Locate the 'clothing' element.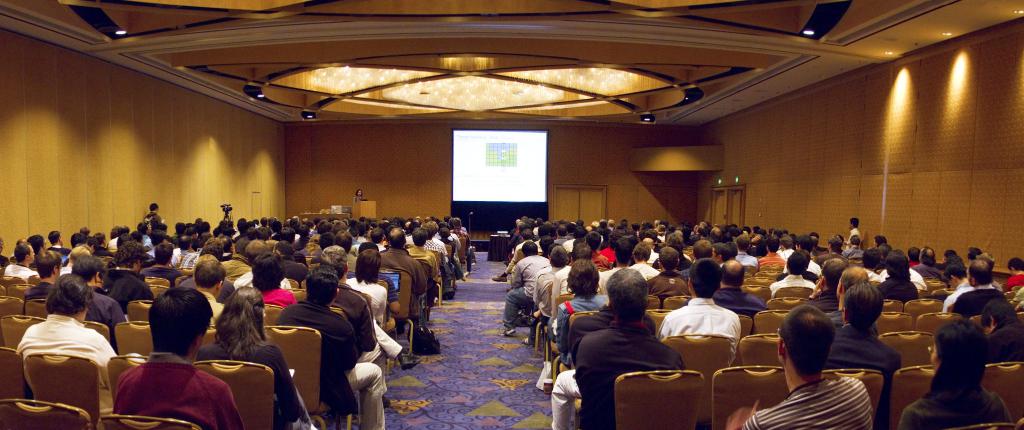
Element bbox: bbox=(819, 324, 895, 381).
